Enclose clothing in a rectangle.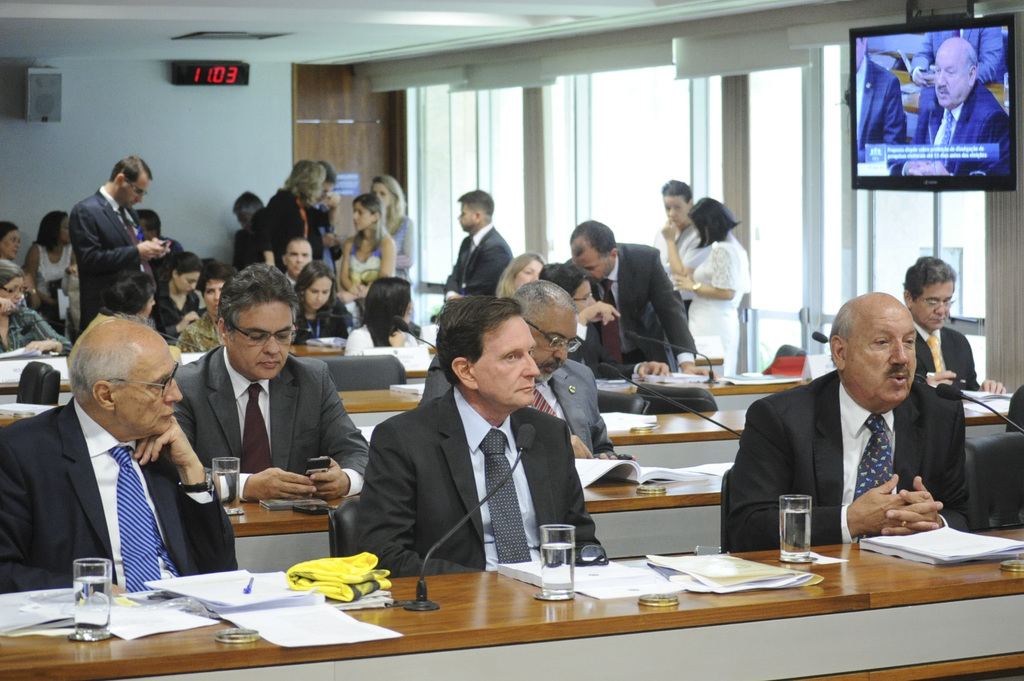
x1=419 y1=357 x2=627 y2=459.
